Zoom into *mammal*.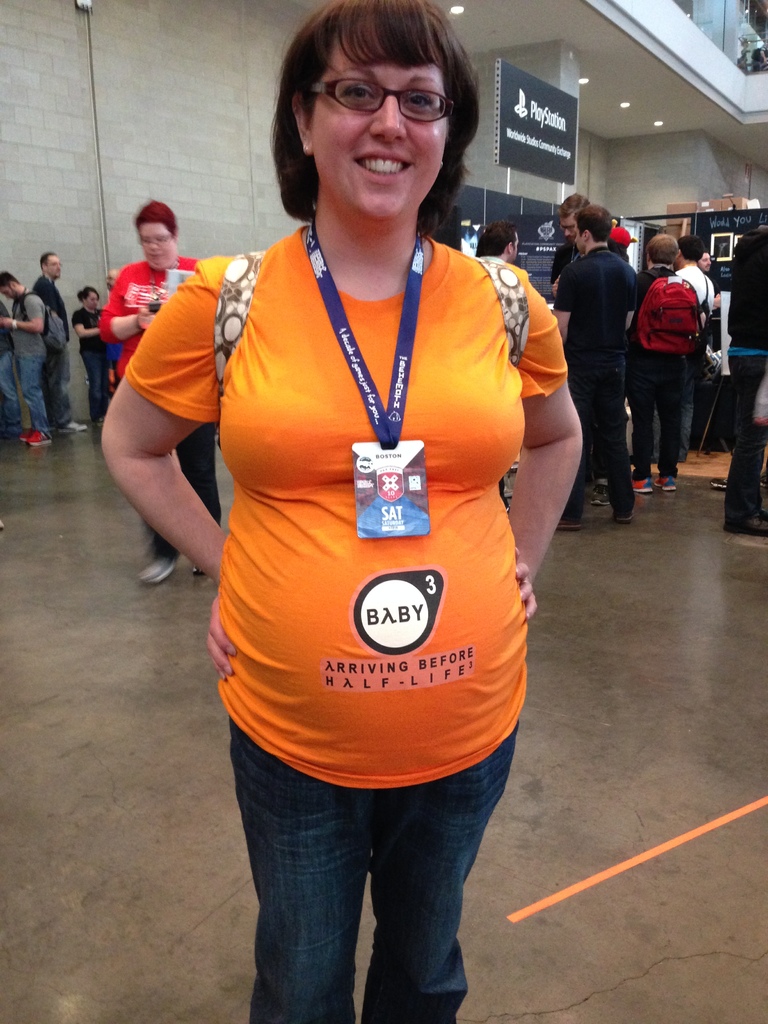
Zoom target: (x1=104, y1=268, x2=116, y2=287).
